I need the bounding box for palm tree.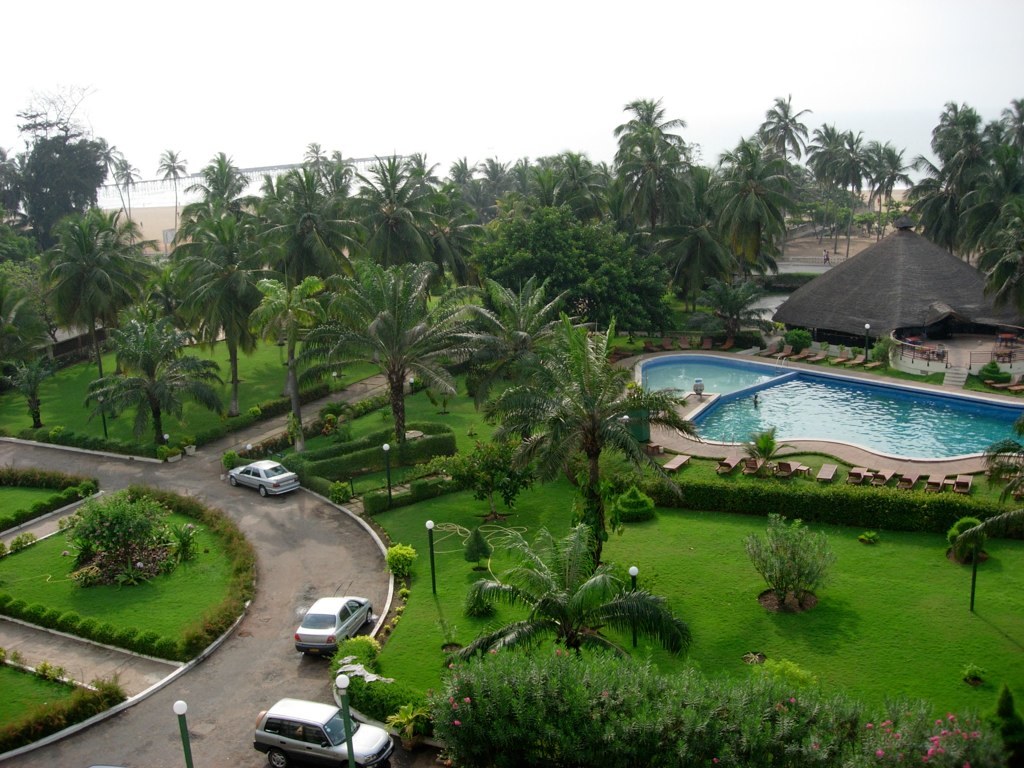
Here it is: {"x1": 0, "y1": 272, "x2": 47, "y2": 367}.
